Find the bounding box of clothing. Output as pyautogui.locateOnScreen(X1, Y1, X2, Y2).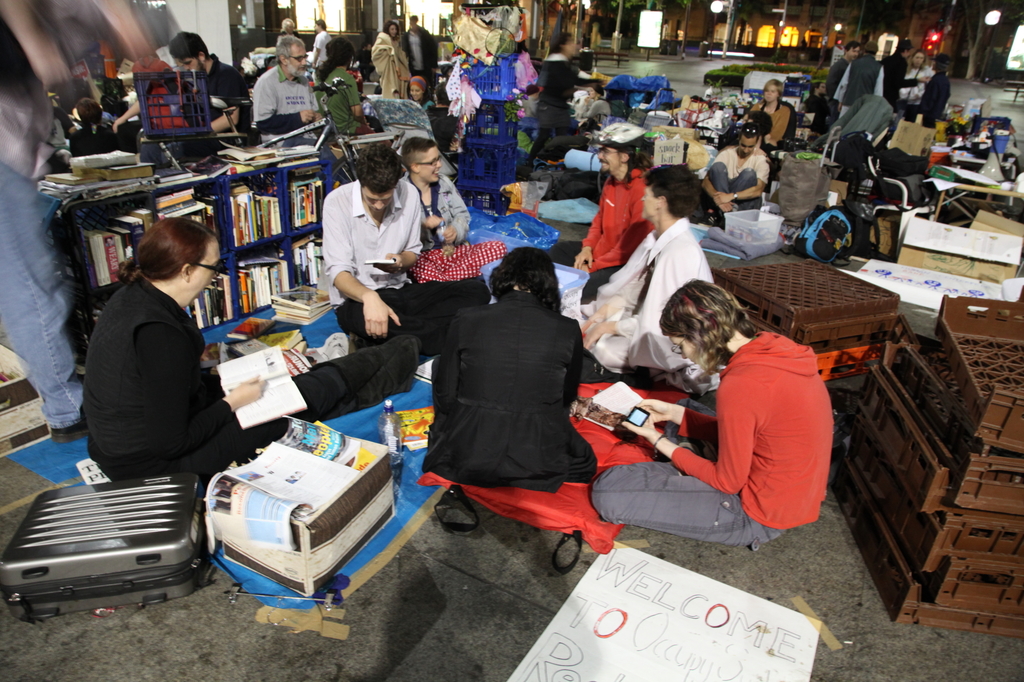
pyautogui.locateOnScreen(413, 237, 507, 273).
